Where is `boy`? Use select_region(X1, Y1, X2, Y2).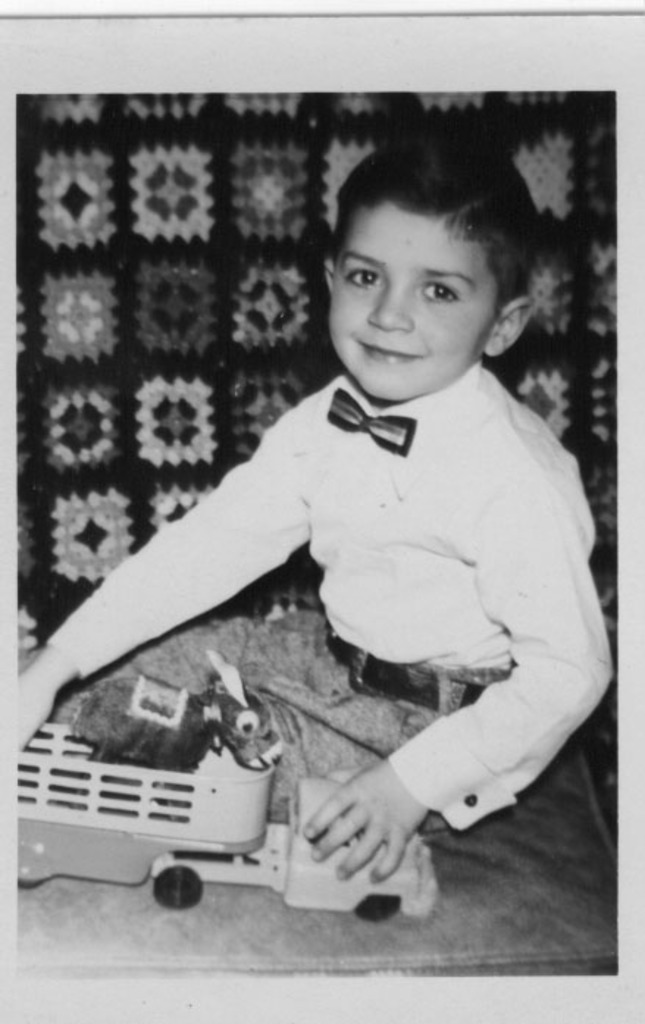
select_region(0, 141, 633, 904).
